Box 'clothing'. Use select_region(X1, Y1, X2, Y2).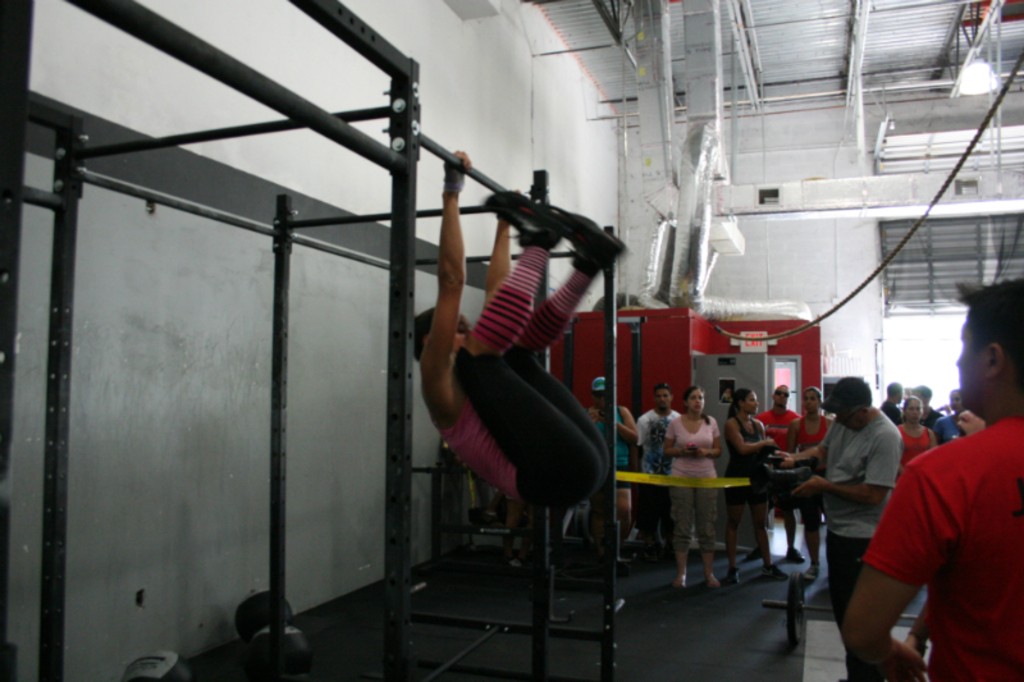
select_region(718, 404, 763, 517).
